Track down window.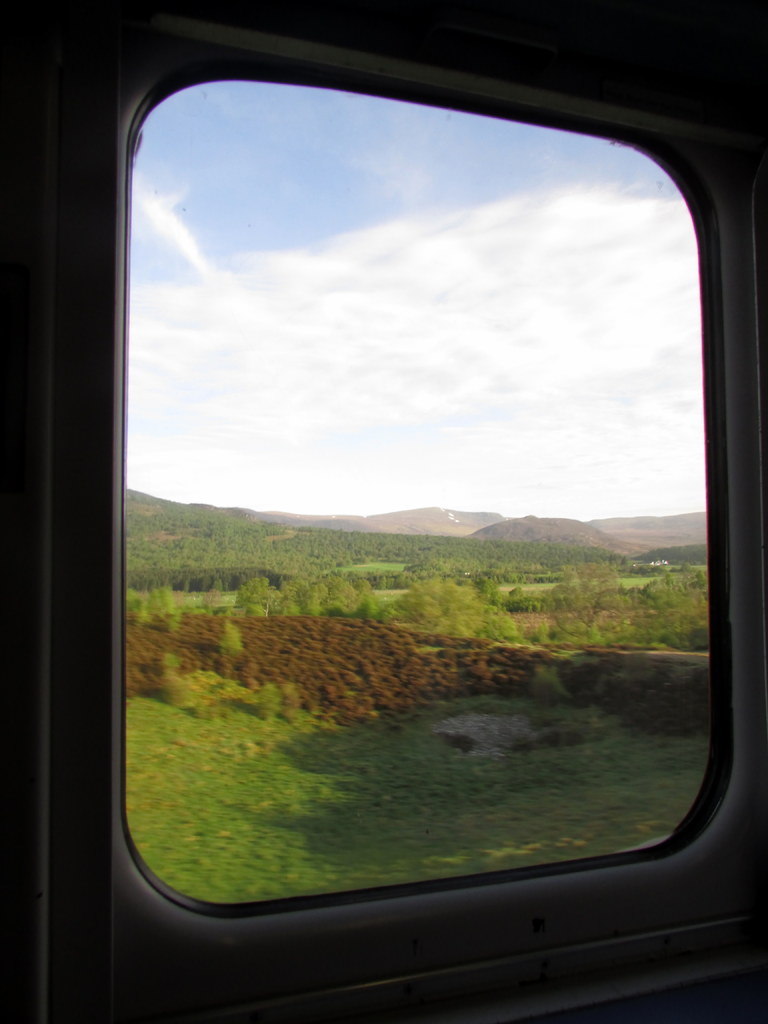
Tracked to <box>38,40,723,977</box>.
